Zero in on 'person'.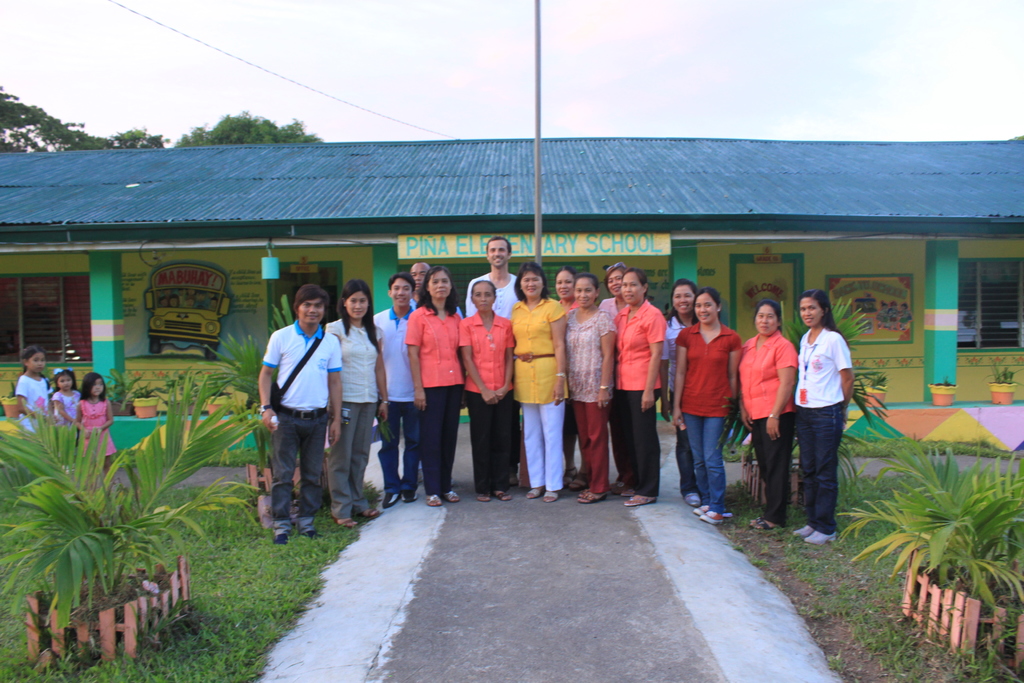
Zeroed in: {"left": 53, "top": 368, "right": 81, "bottom": 425}.
